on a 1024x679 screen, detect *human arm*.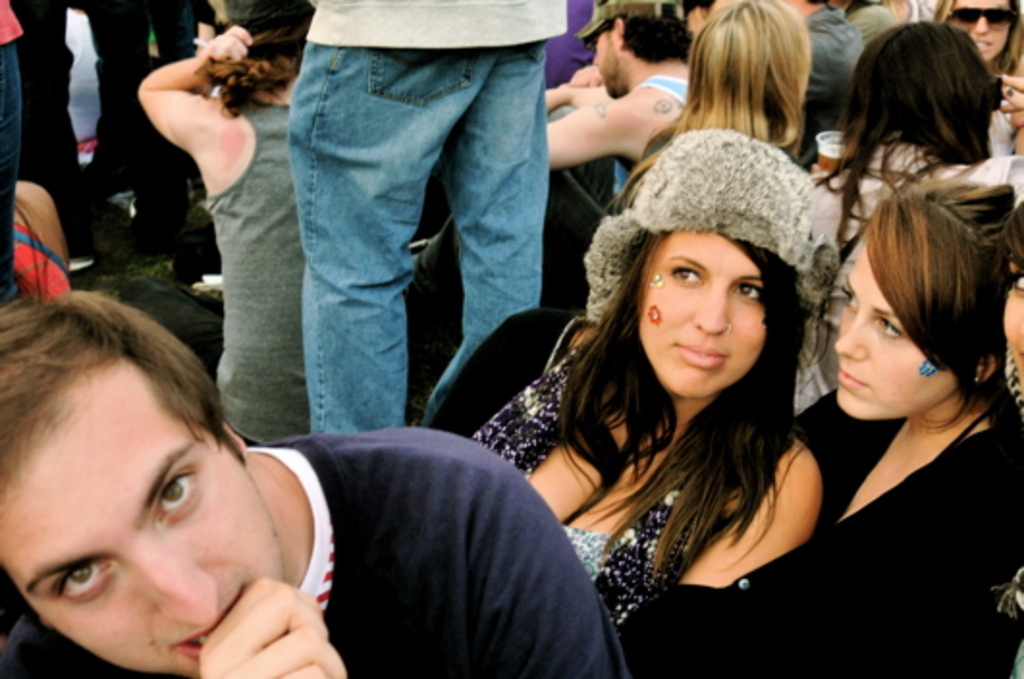
538,85,609,116.
